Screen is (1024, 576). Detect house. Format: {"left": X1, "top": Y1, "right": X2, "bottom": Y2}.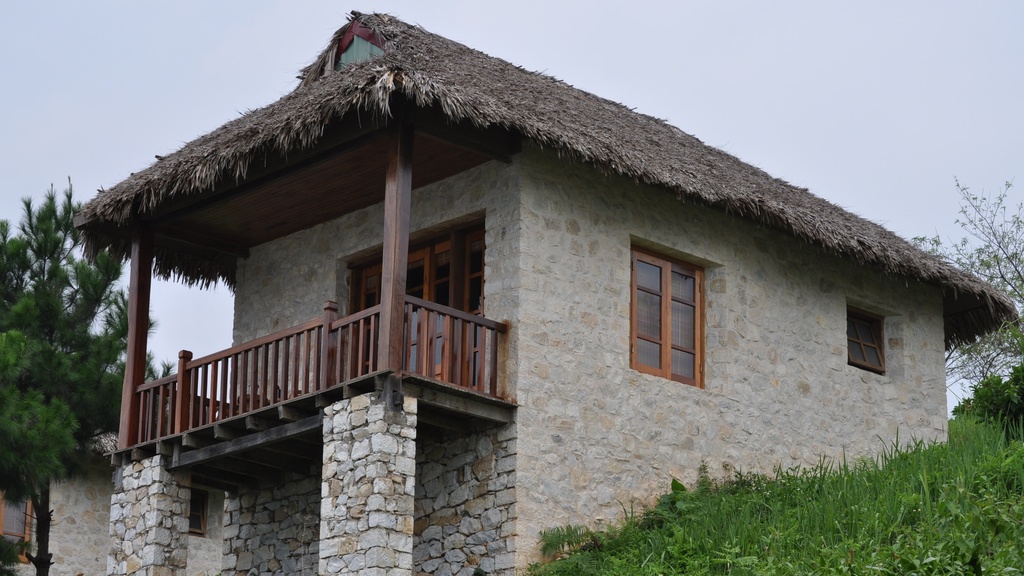
{"left": 40, "top": 6, "right": 1023, "bottom": 575}.
